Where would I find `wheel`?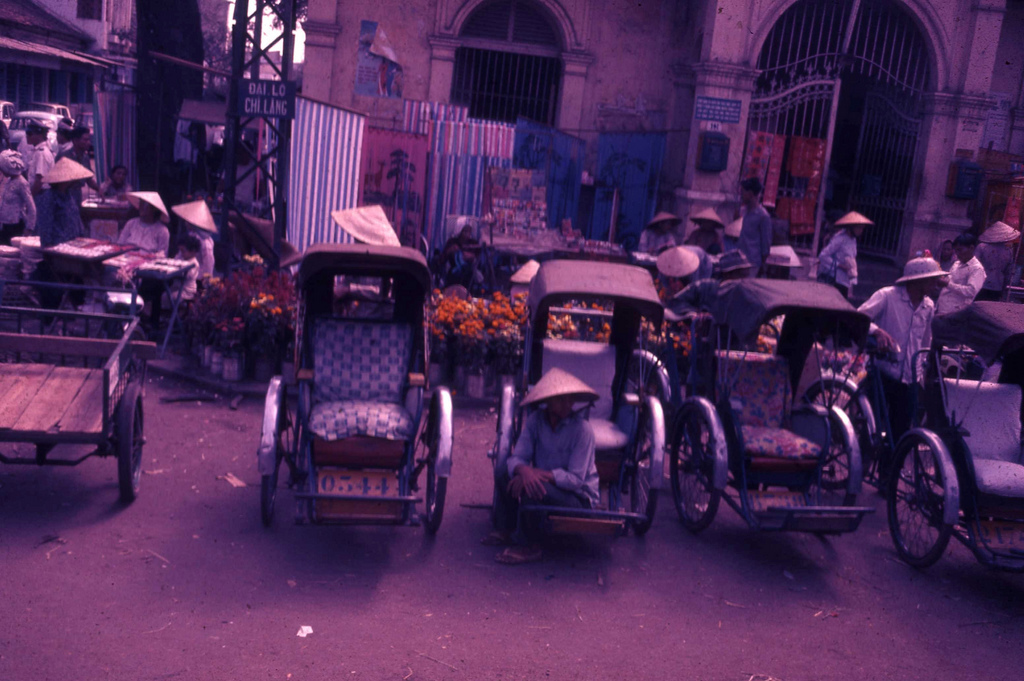
At box=[889, 428, 988, 581].
